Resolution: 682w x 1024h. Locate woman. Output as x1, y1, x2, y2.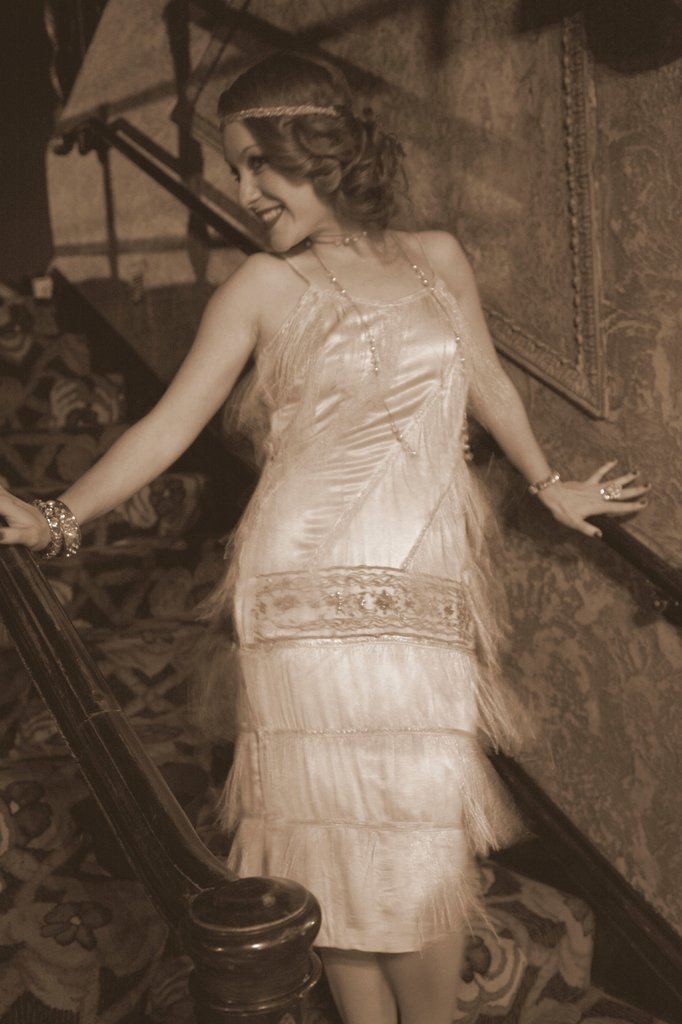
76, 47, 608, 995.
